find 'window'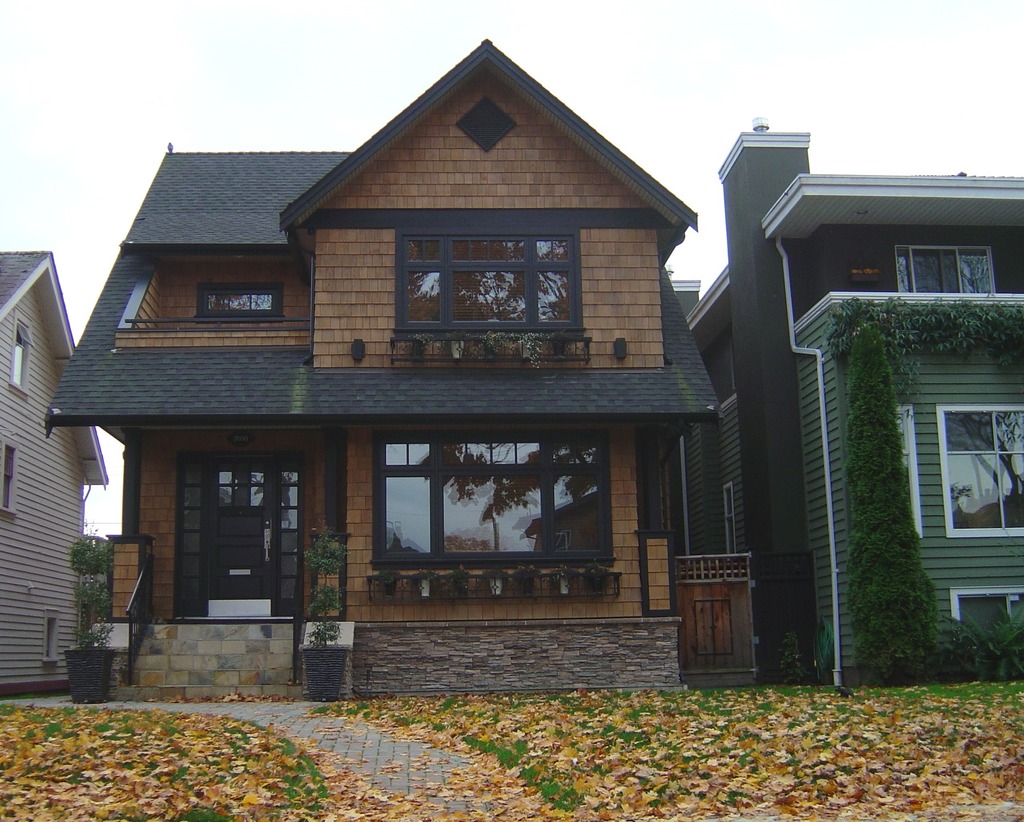
bbox(390, 227, 585, 336)
